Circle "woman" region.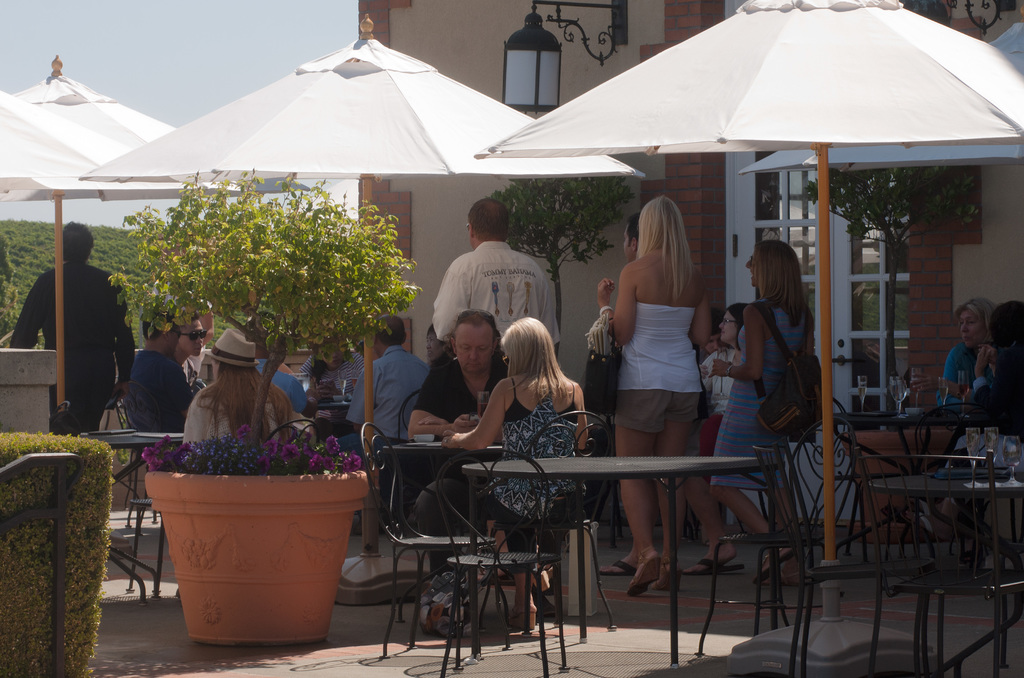
Region: 908, 296, 1000, 537.
